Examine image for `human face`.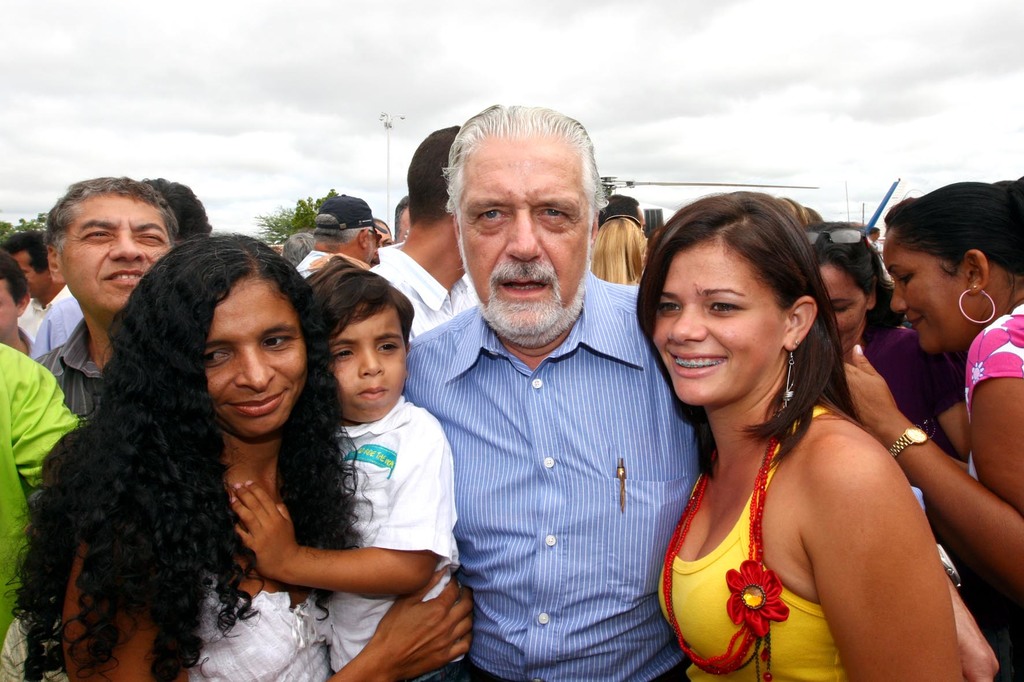
Examination result: bbox=[333, 304, 404, 419].
